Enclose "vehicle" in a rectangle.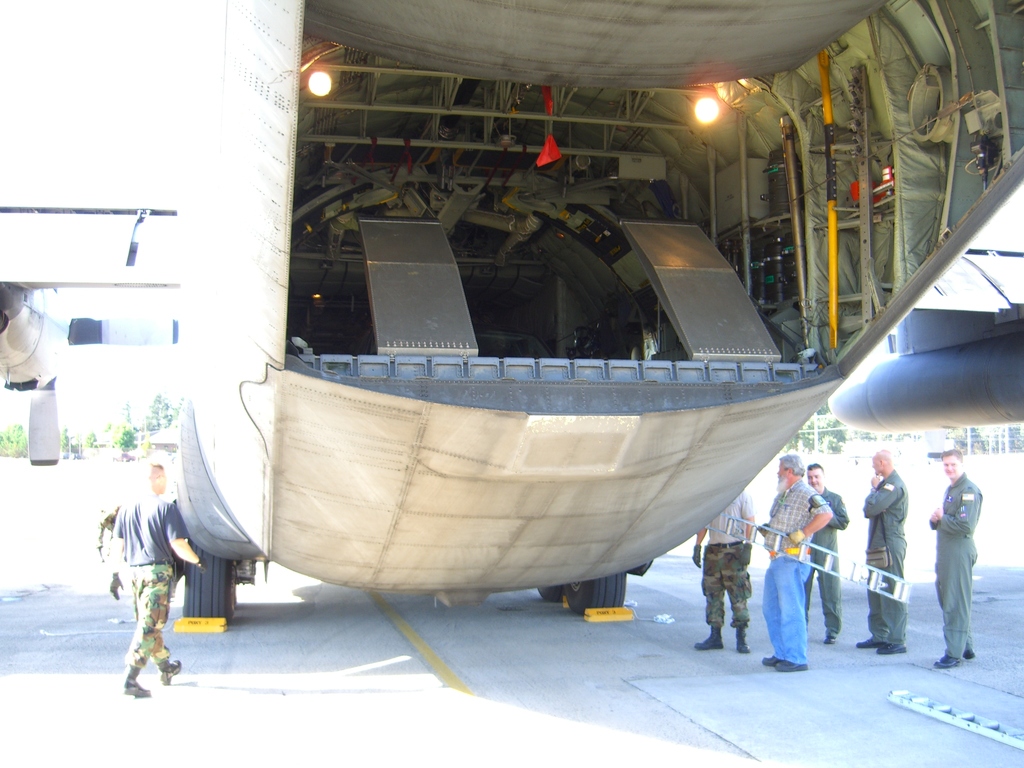
crop(0, 0, 1023, 623).
